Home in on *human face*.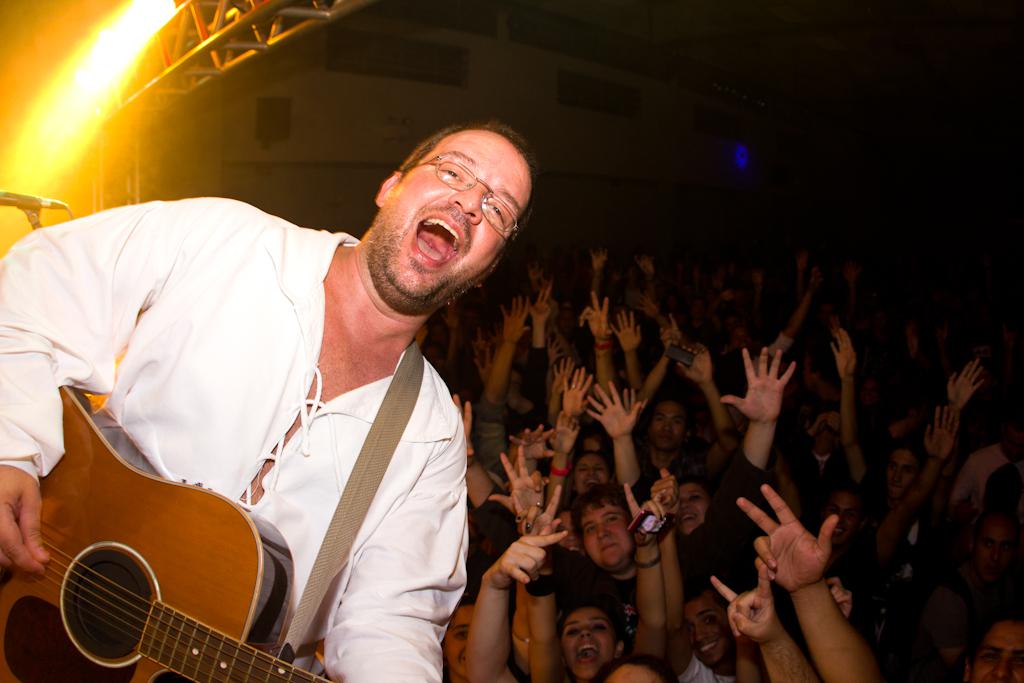
Homed in at detection(439, 603, 477, 677).
